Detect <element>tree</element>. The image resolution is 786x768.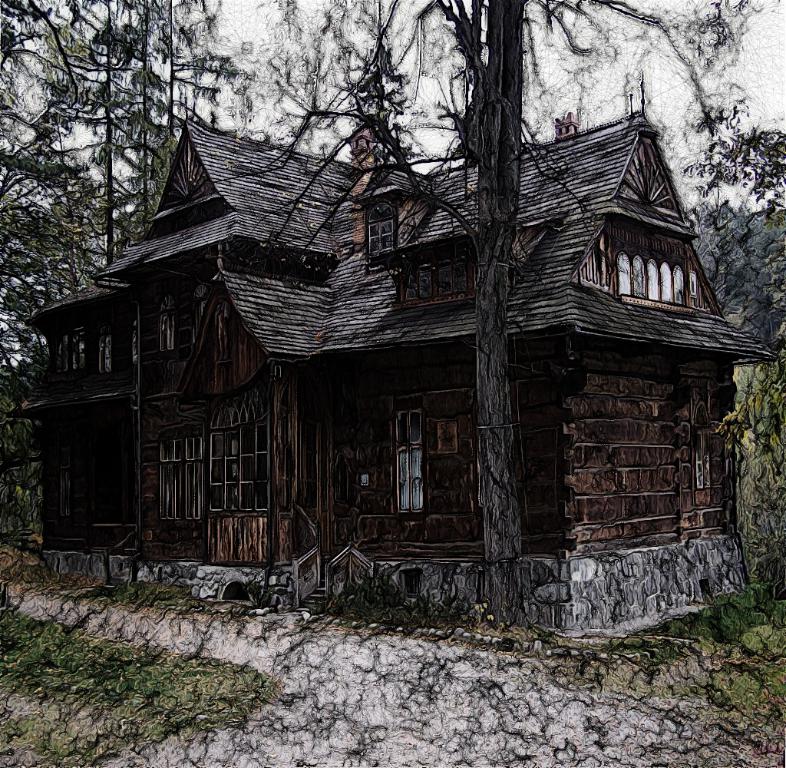
666/0/785/625.
